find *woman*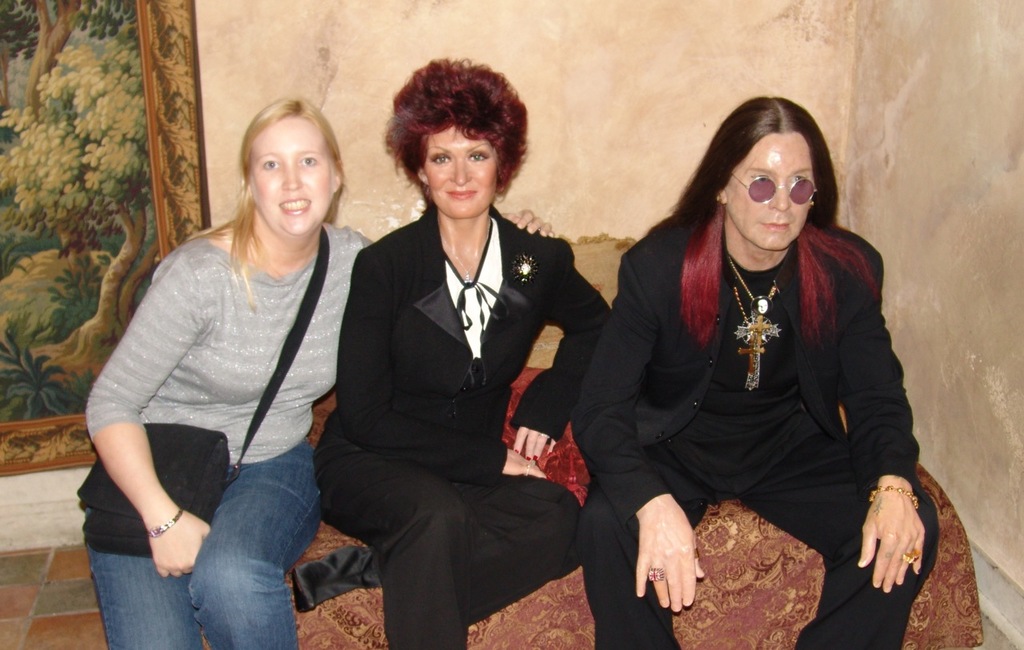
Rect(78, 90, 373, 649)
